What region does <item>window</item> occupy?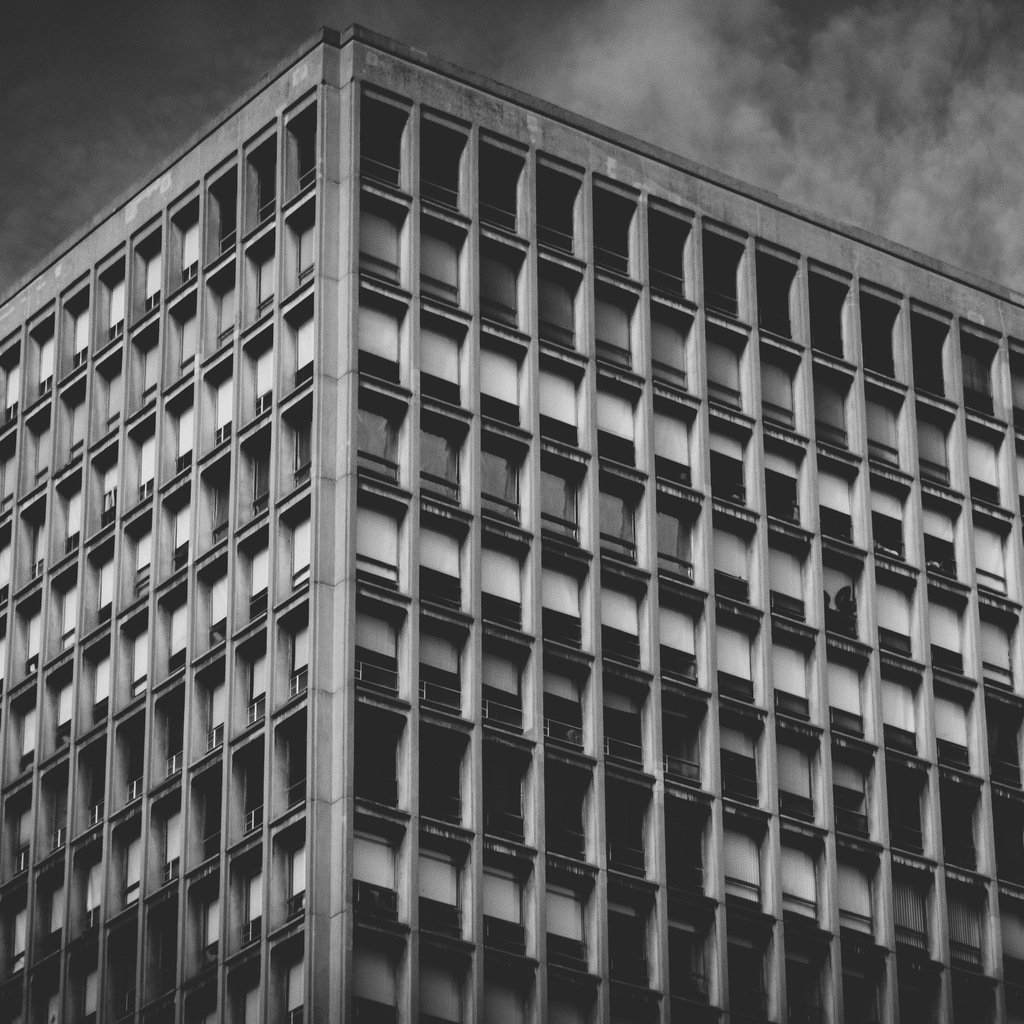
rect(471, 413, 532, 538).
